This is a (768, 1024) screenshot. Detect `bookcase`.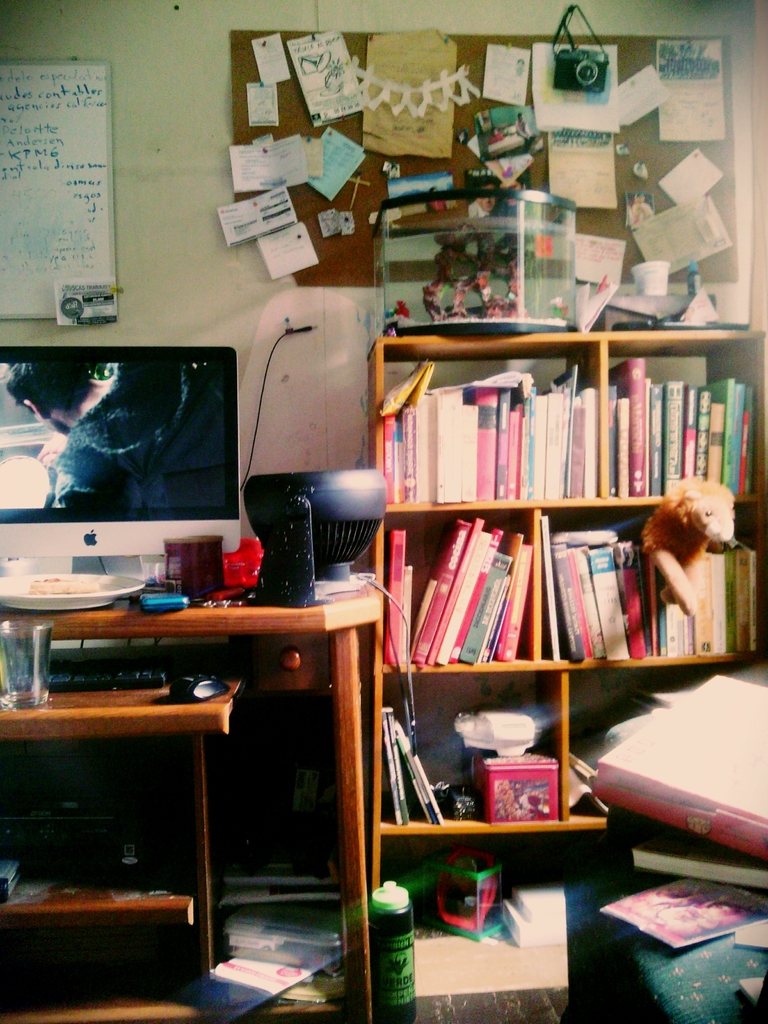
<region>377, 324, 767, 883</region>.
